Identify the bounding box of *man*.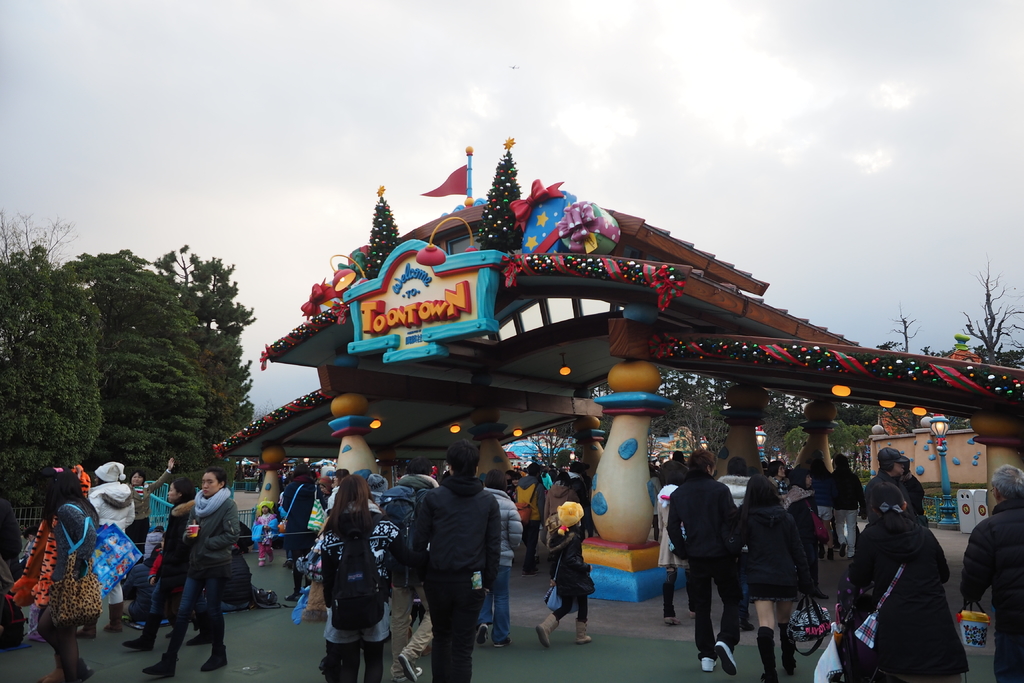
676 453 756 657.
